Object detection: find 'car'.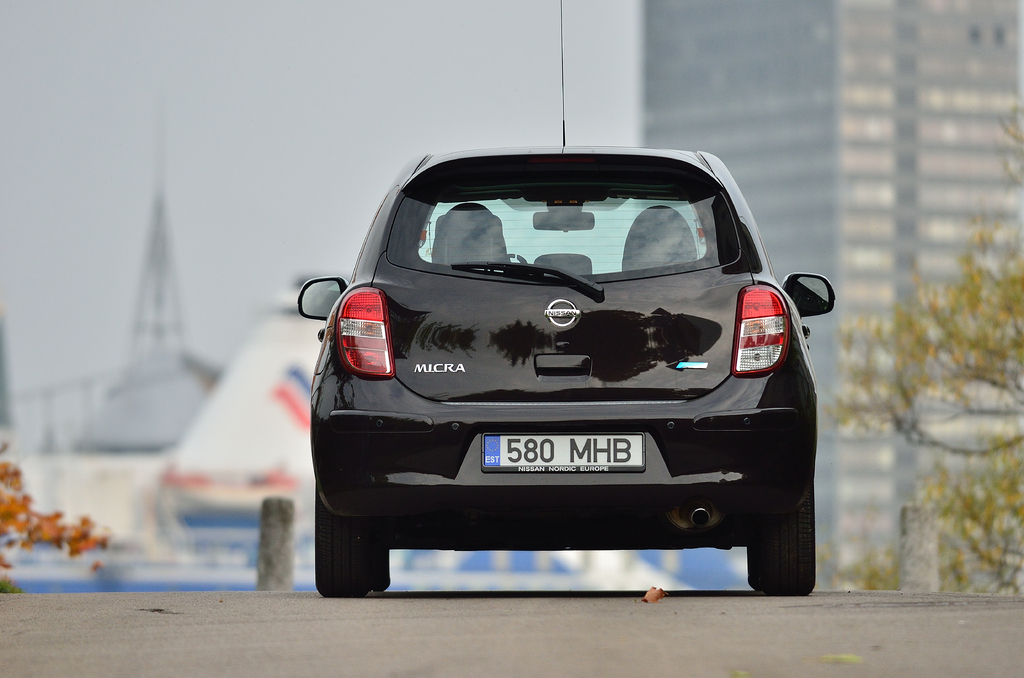
[left=286, top=166, right=824, bottom=590].
